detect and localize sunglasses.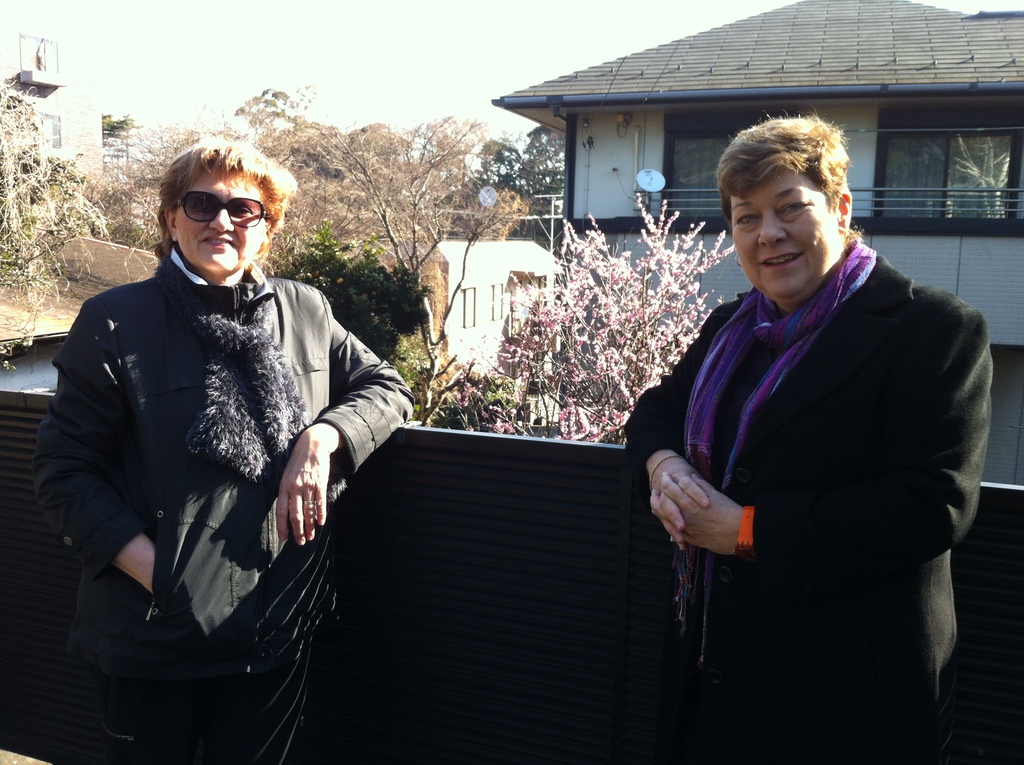
Localized at left=168, top=186, right=278, bottom=230.
